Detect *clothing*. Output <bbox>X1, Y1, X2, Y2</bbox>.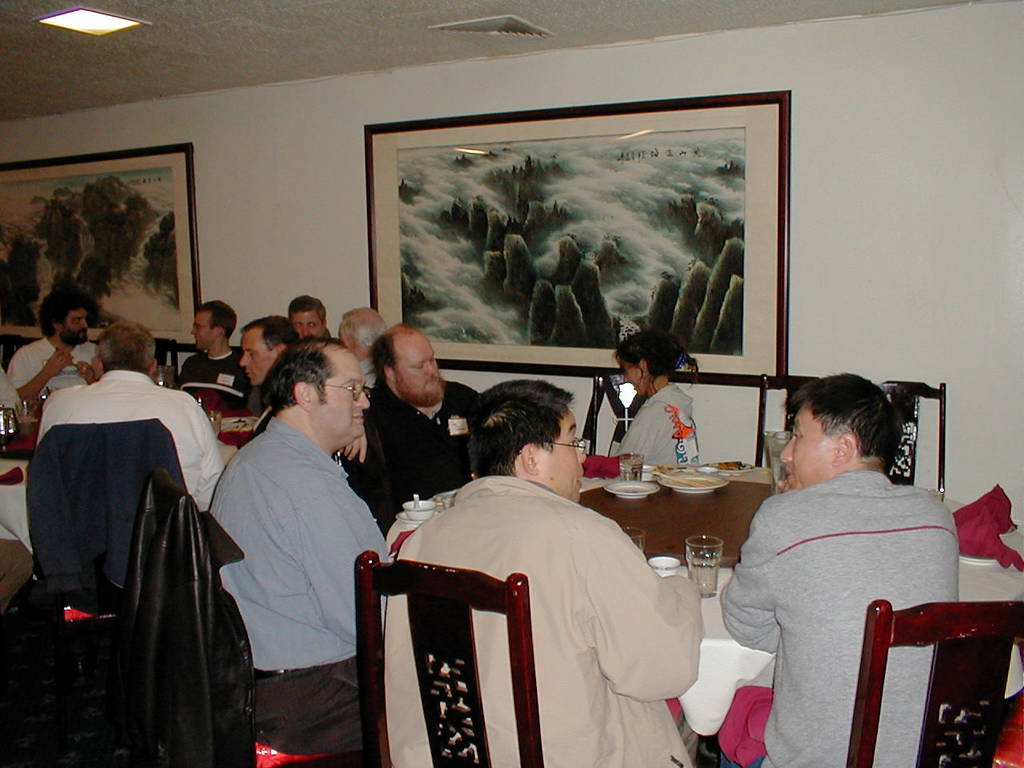
<bbox>614, 386, 698, 466</bbox>.
